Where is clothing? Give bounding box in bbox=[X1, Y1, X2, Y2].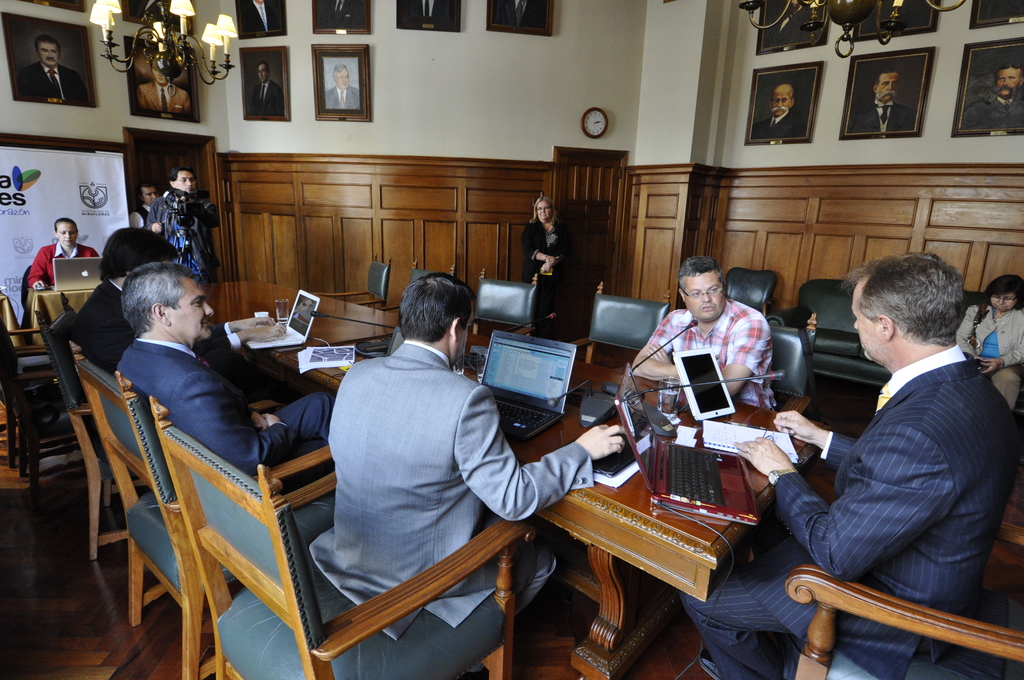
bbox=[113, 336, 338, 469].
